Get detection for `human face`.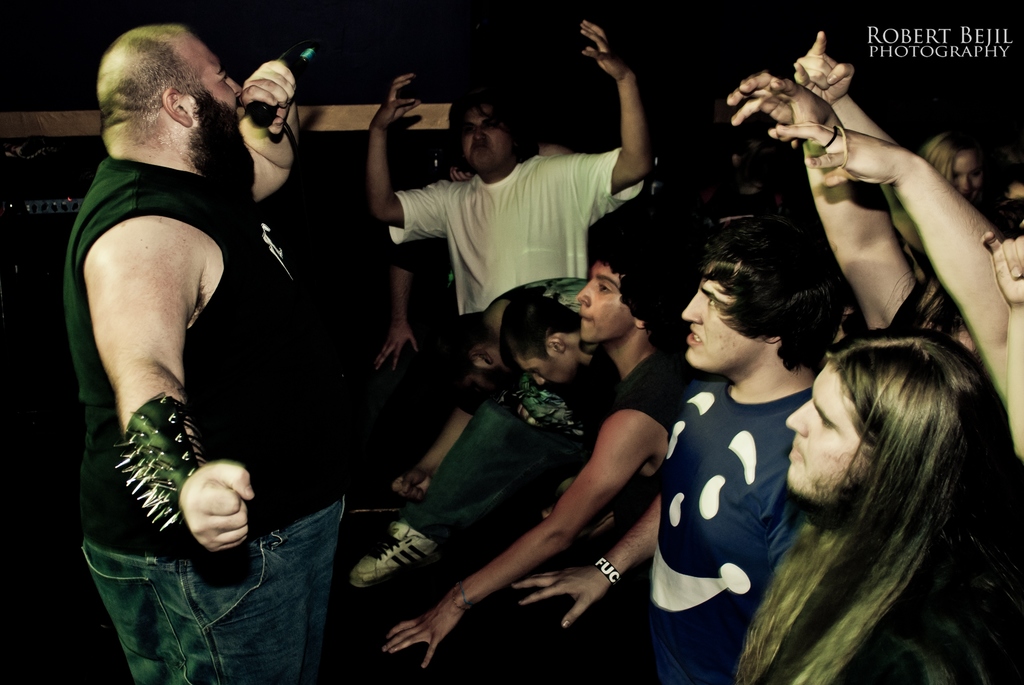
Detection: box=[534, 344, 576, 388].
